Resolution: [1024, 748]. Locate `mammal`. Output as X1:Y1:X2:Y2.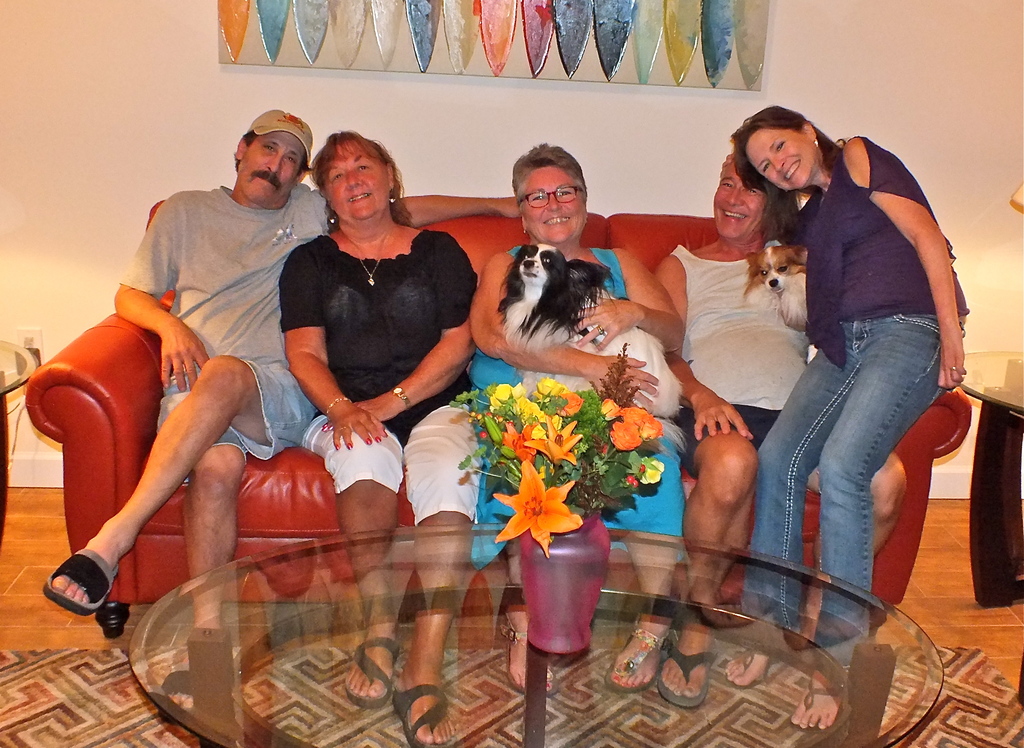
490:231:685:414.
